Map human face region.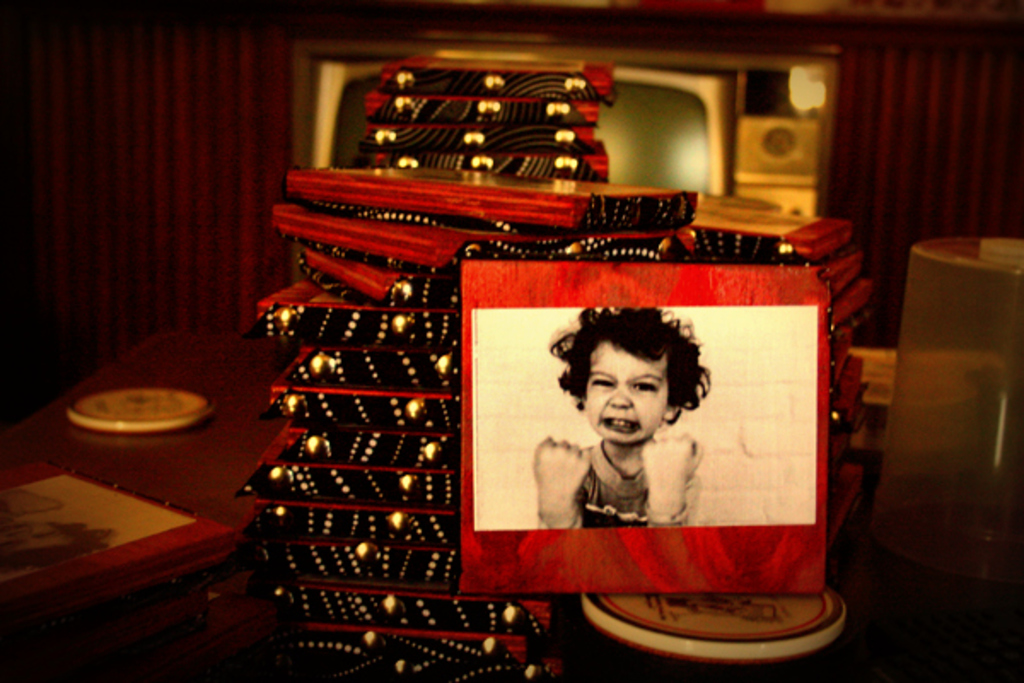
Mapped to BBox(589, 342, 671, 446).
